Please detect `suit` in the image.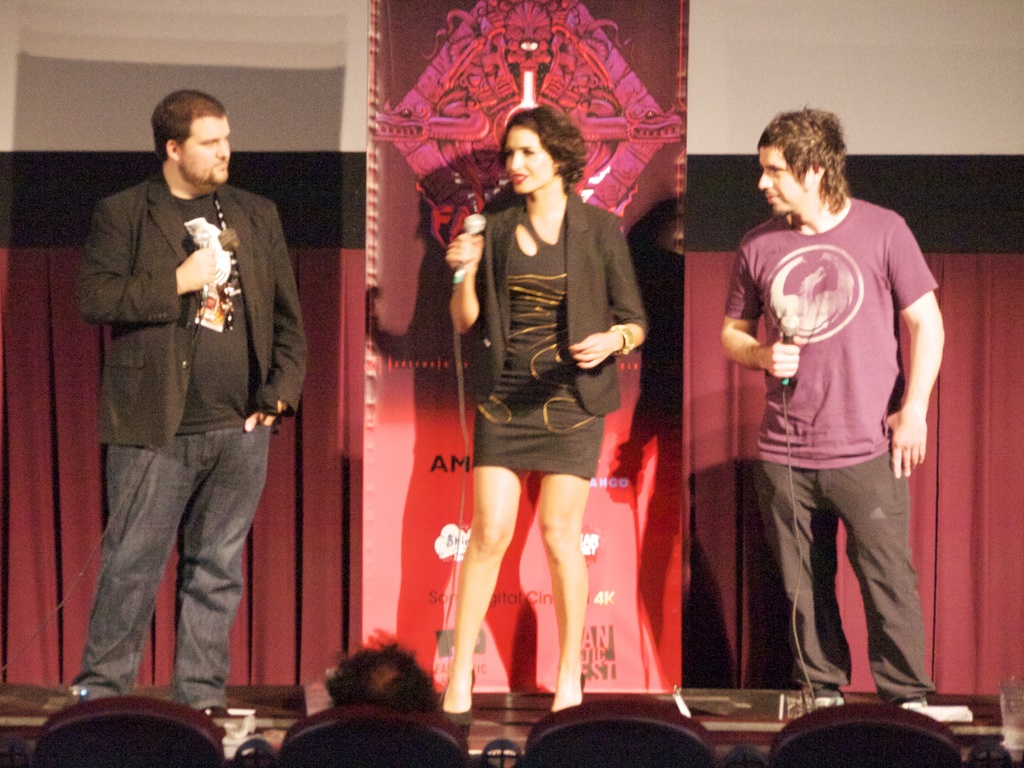
BBox(469, 192, 646, 418).
